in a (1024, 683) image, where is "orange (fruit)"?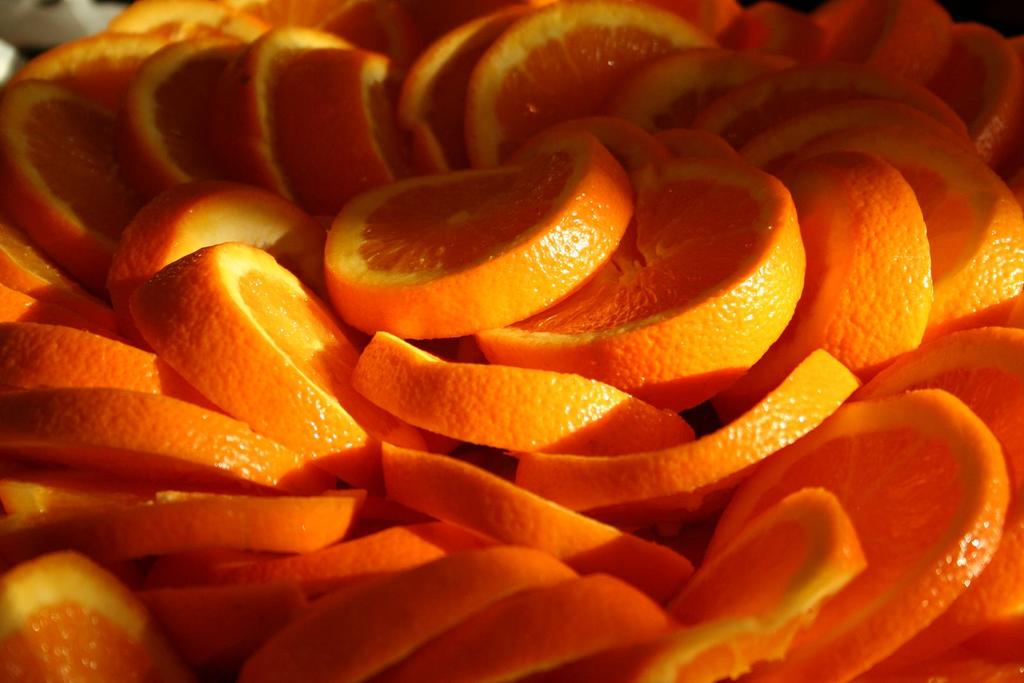
<box>86,490,360,553</box>.
